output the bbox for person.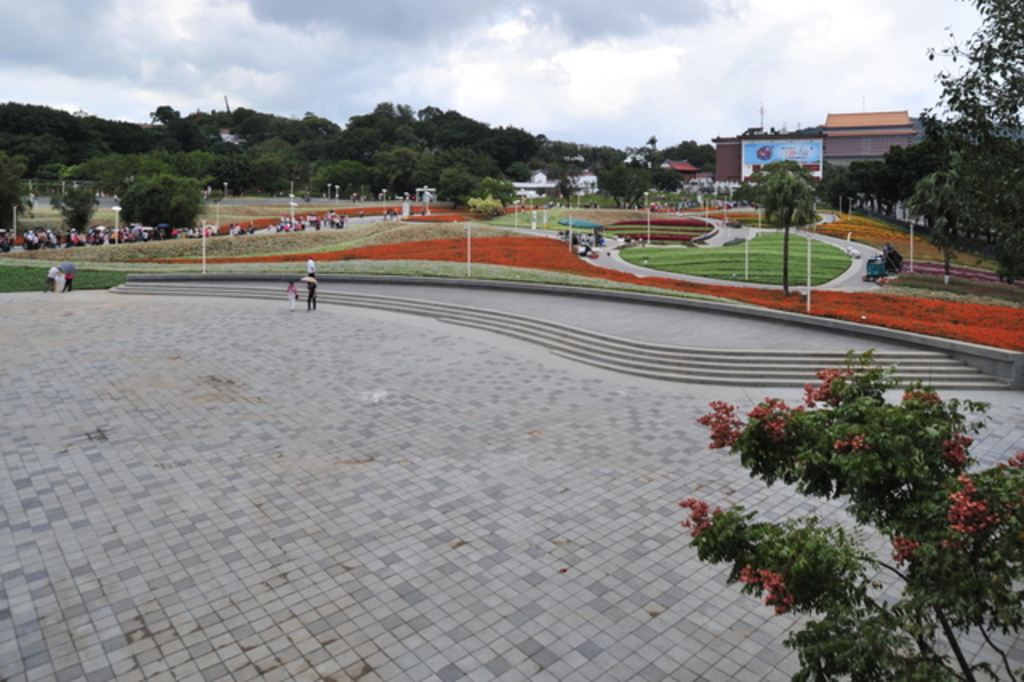
56,259,85,283.
